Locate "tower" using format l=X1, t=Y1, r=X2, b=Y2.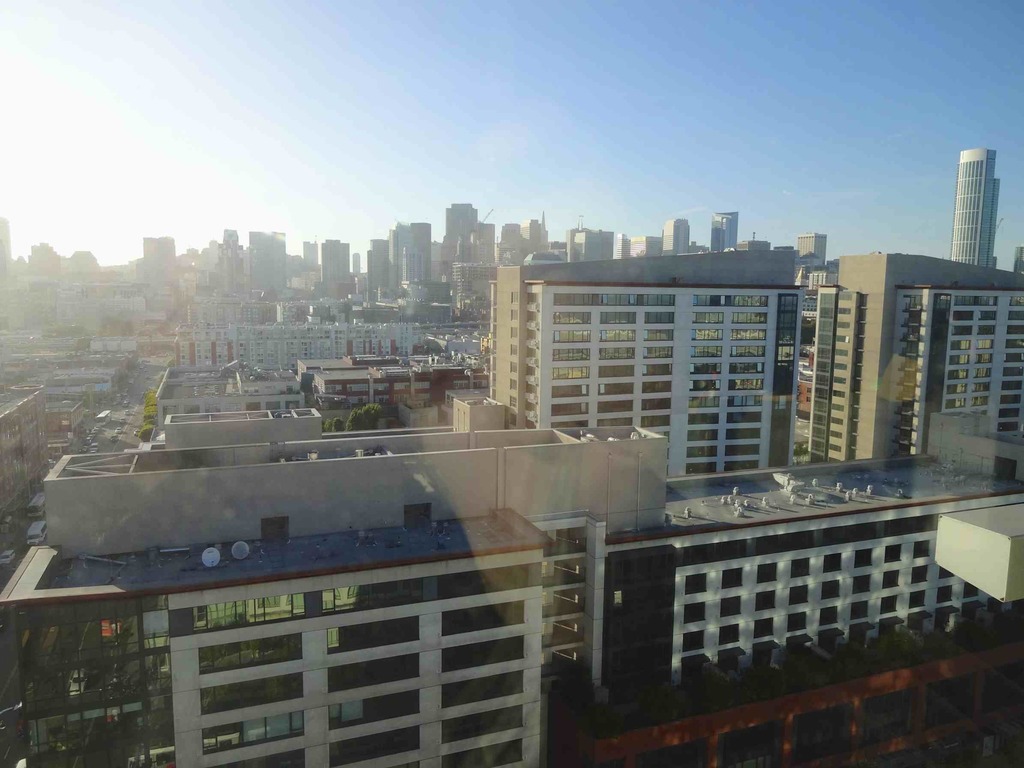
l=253, t=231, r=286, b=299.
